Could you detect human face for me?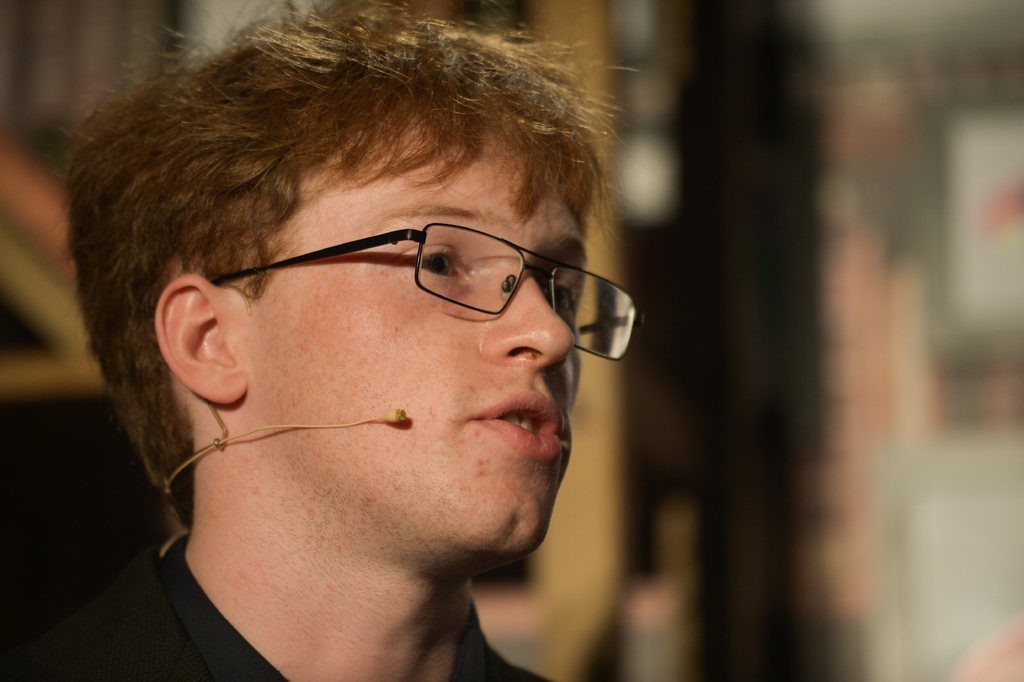
Detection result: 234/135/589/551.
